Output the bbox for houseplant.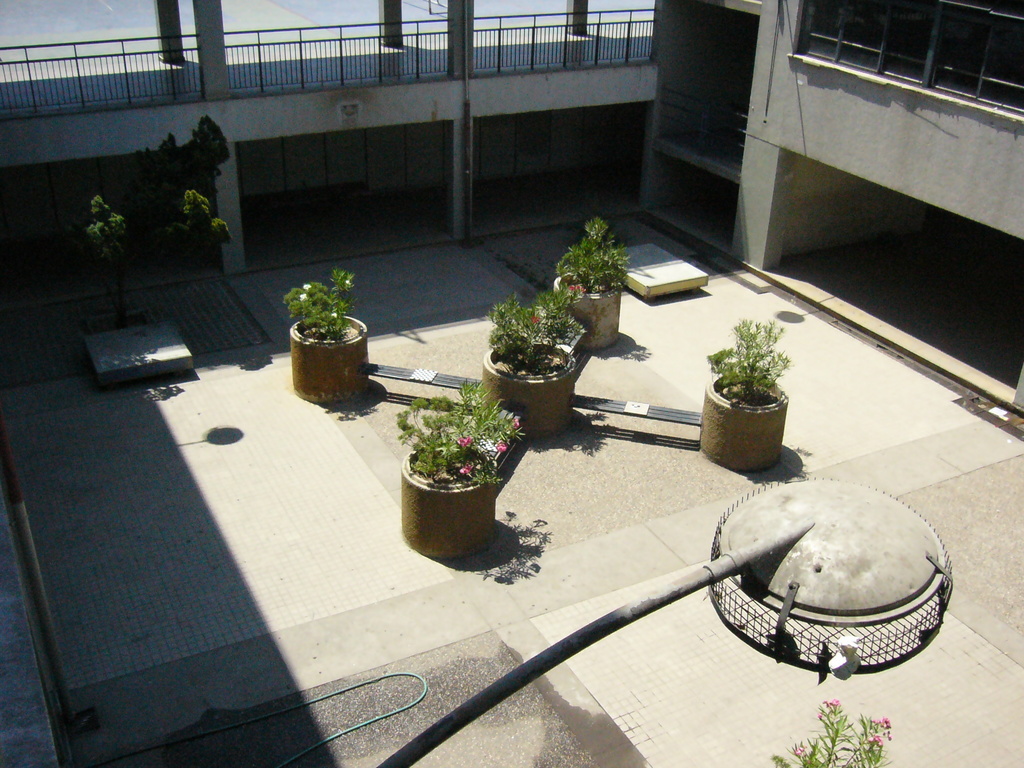
486/294/586/442.
